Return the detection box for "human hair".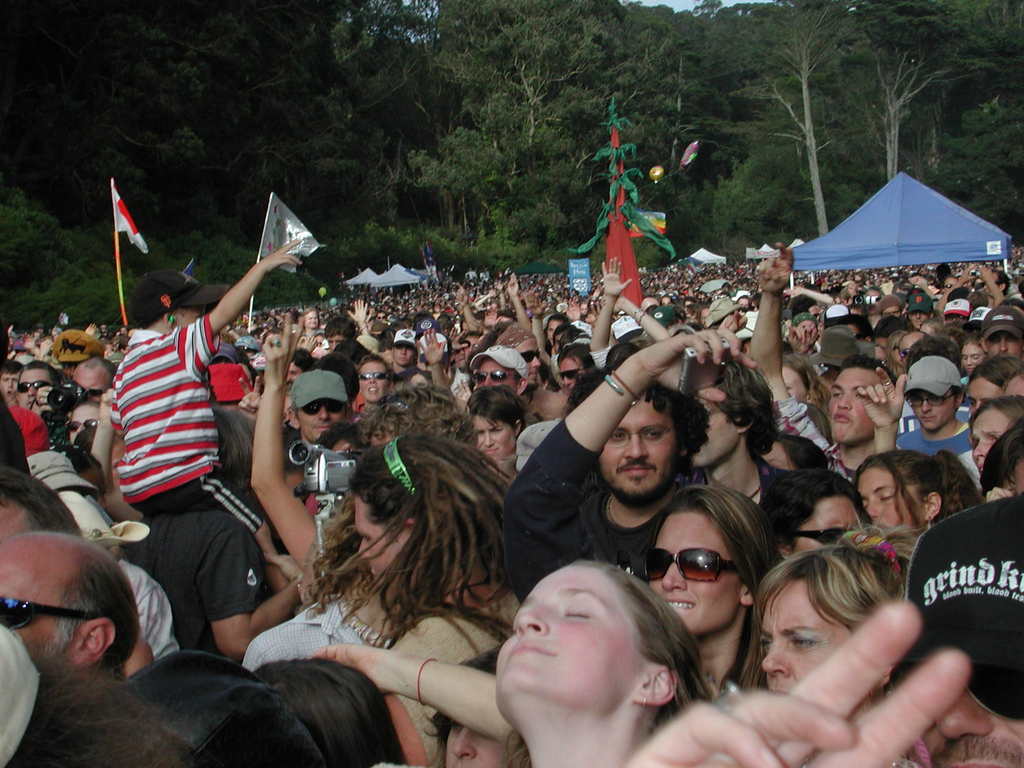
box(735, 547, 908, 696).
